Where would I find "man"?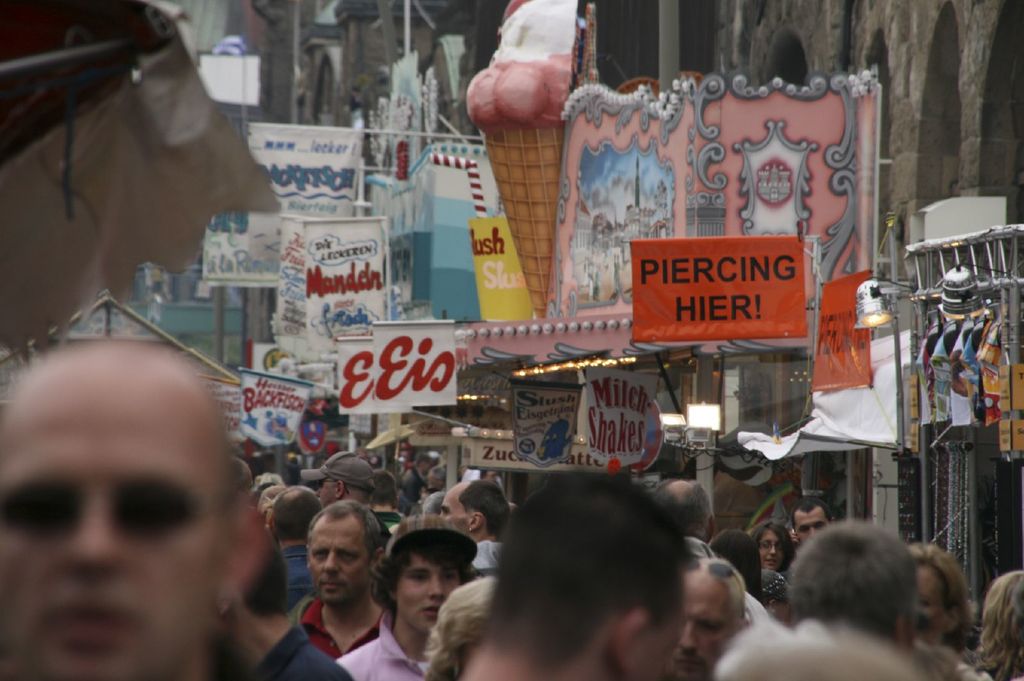
At box=[666, 559, 749, 680].
